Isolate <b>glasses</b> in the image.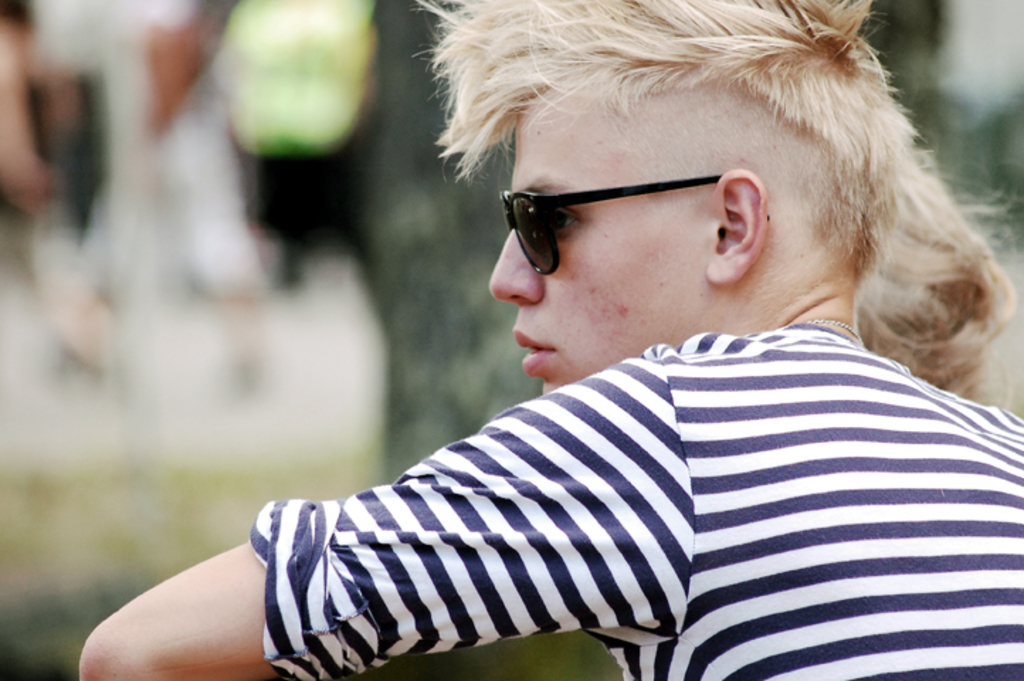
Isolated region: (left=503, top=167, right=773, bottom=275).
